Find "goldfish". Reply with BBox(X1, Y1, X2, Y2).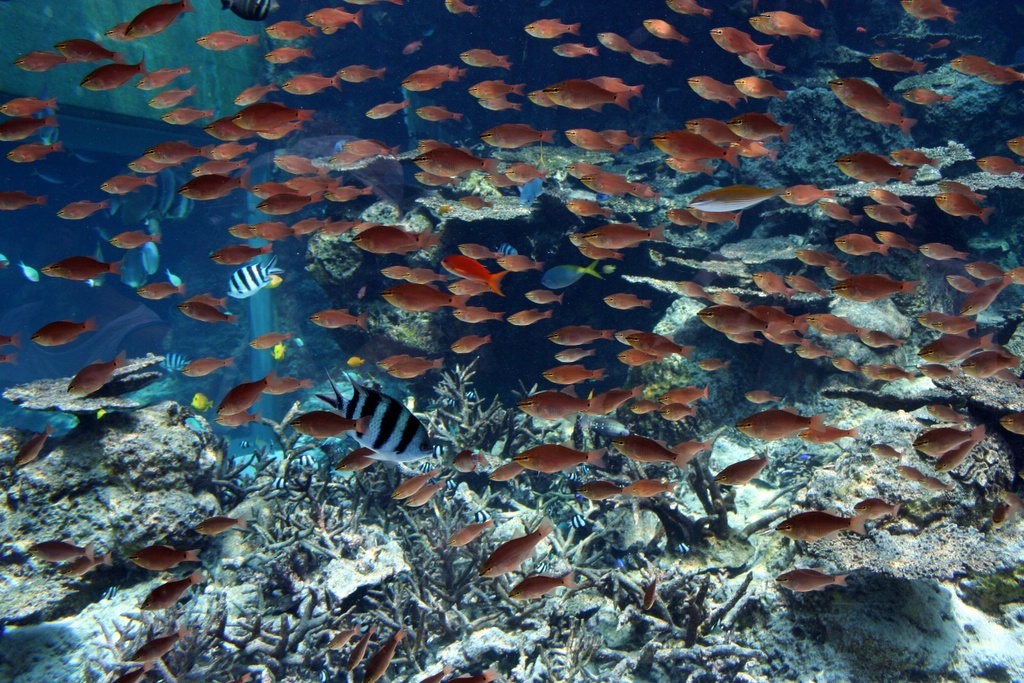
BBox(525, 17, 579, 40).
